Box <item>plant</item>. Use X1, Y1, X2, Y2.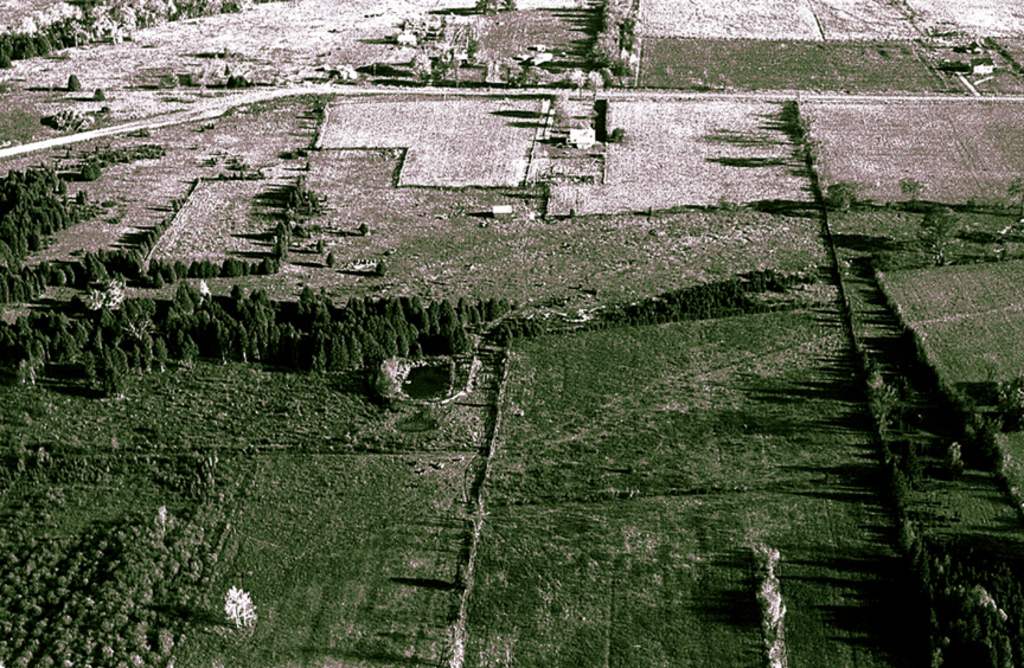
225, 76, 235, 90.
